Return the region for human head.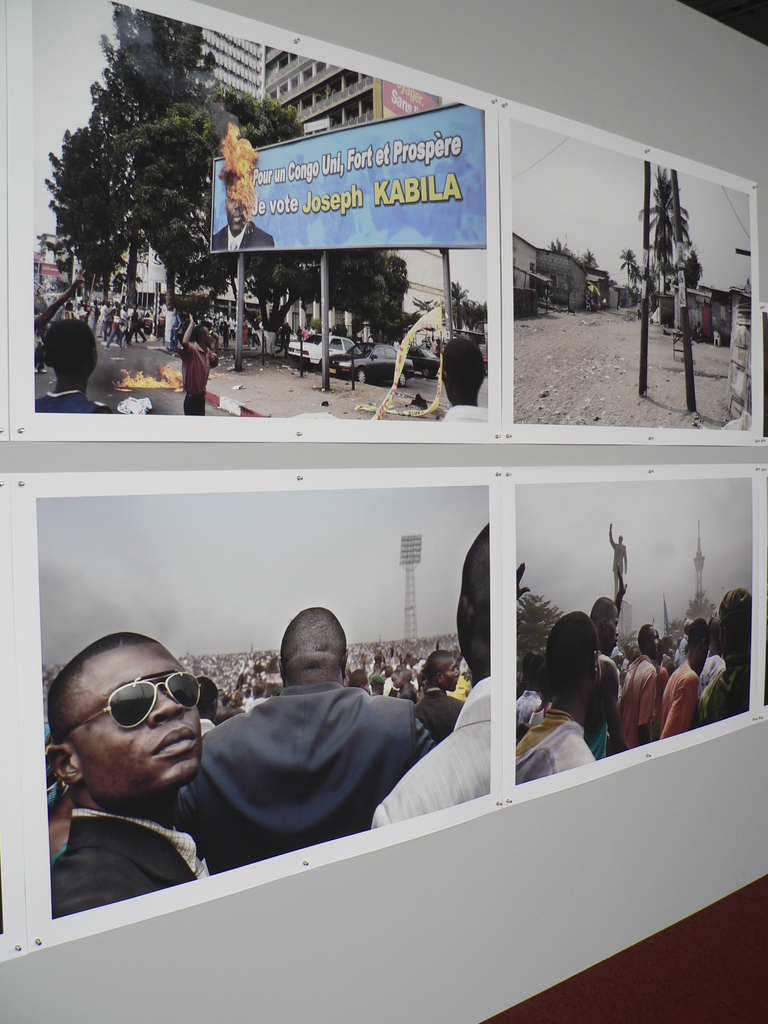
<box>636,623,659,657</box>.
